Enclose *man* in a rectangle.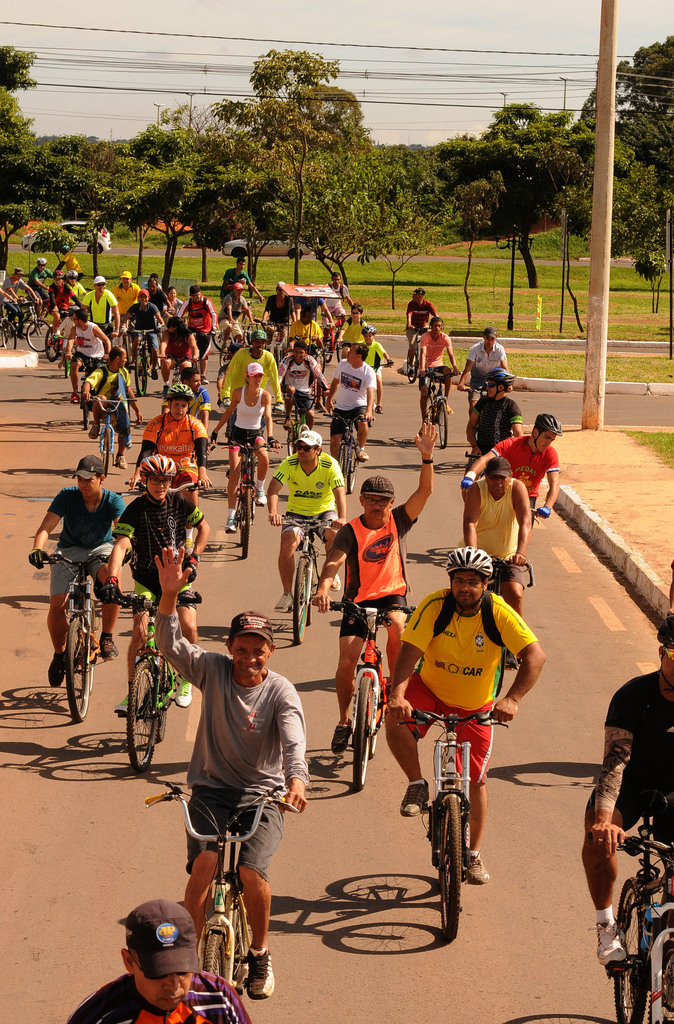
x1=573 y1=608 x2=673 y2=970.
